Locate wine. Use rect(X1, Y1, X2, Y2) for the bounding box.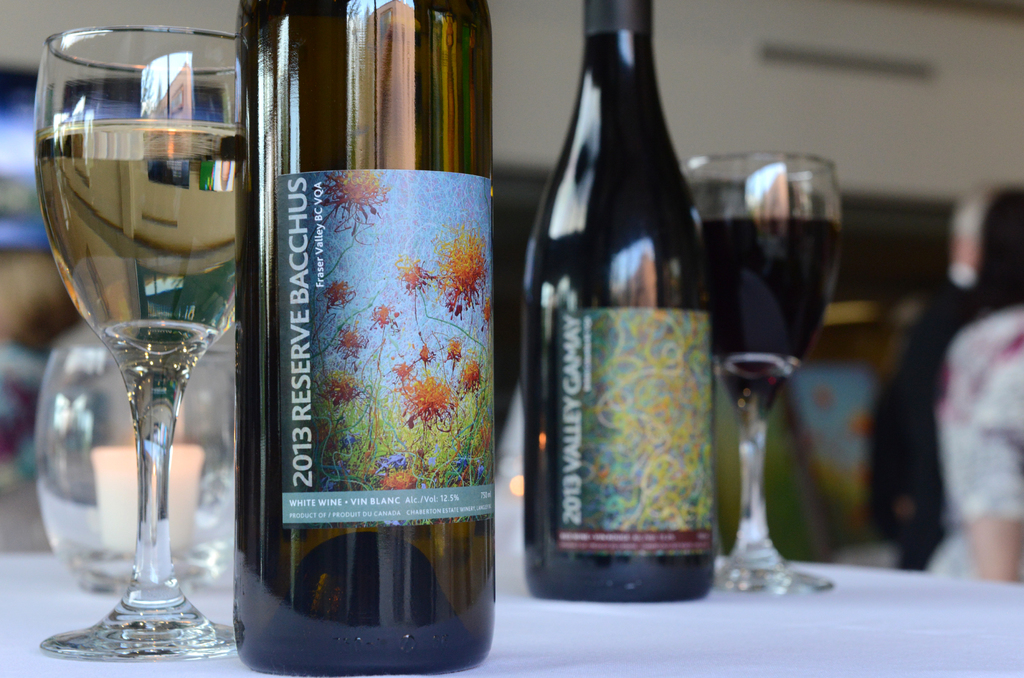
rect(237, 0, 493, 677).
